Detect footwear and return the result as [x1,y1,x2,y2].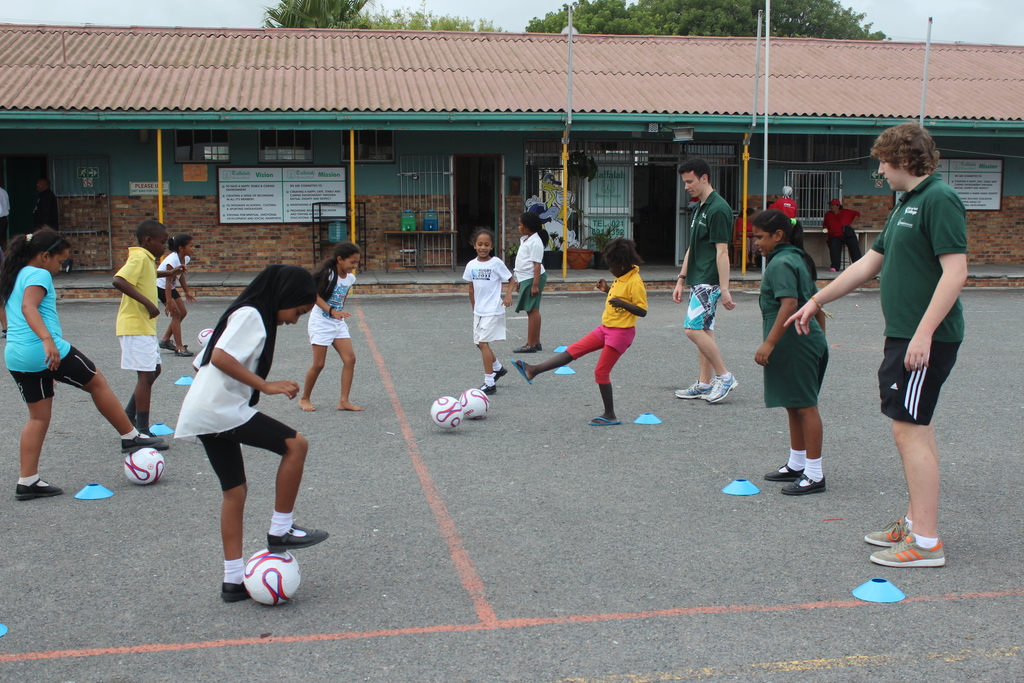
[121,431,166,453].
